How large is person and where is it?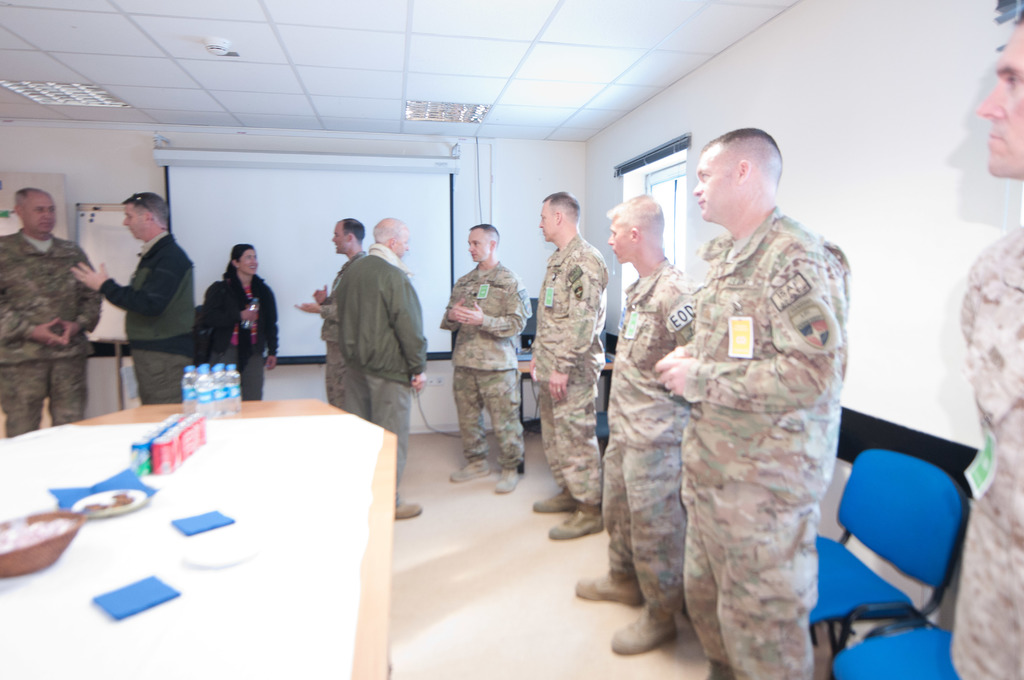
Bounding box: (x1=336, y1=215, x2=426, y2=521).
